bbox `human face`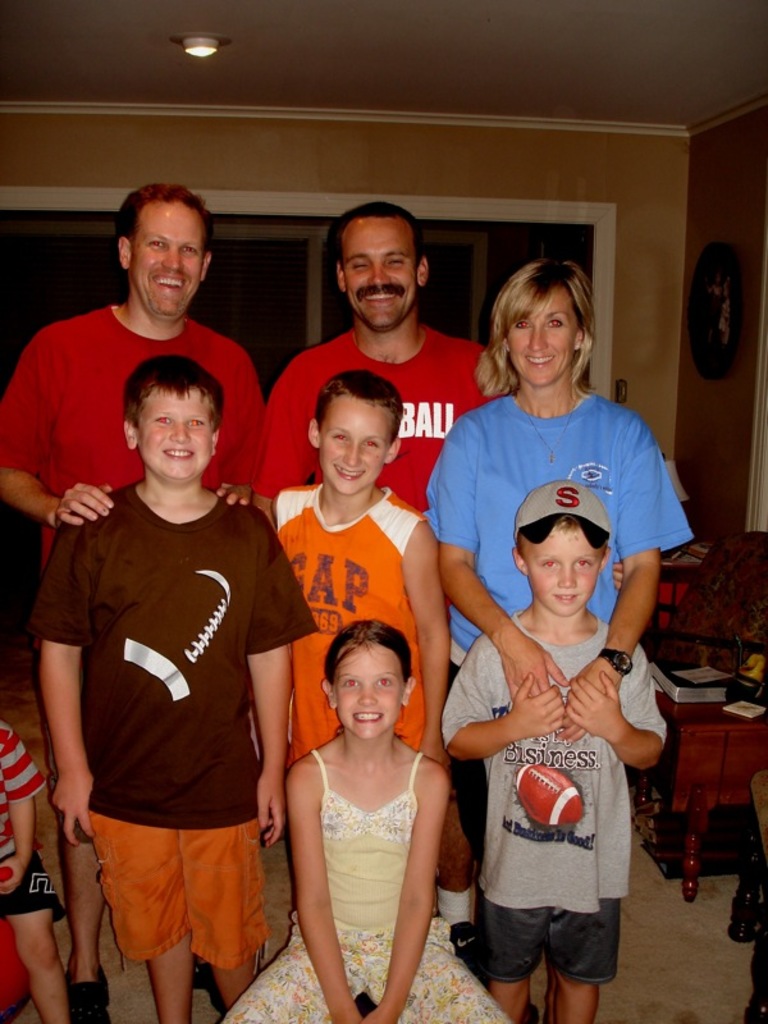
box=[140, 392, 220, 475]
